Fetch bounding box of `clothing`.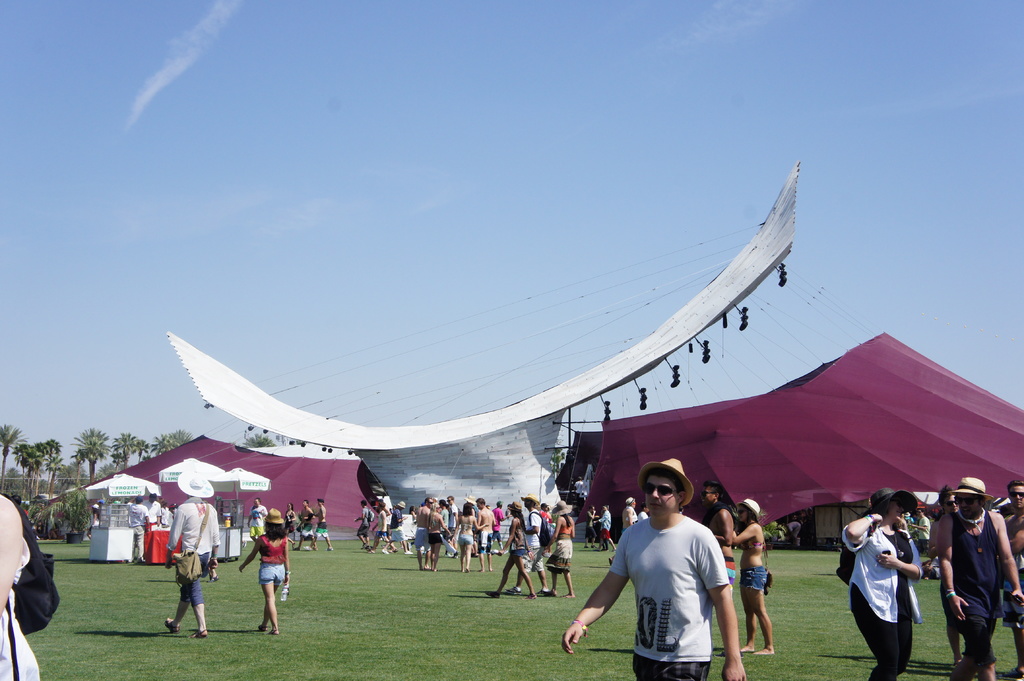
Bbox: {"x1": 621, "y1": 505, "x2": 639, "y2": 530}.
